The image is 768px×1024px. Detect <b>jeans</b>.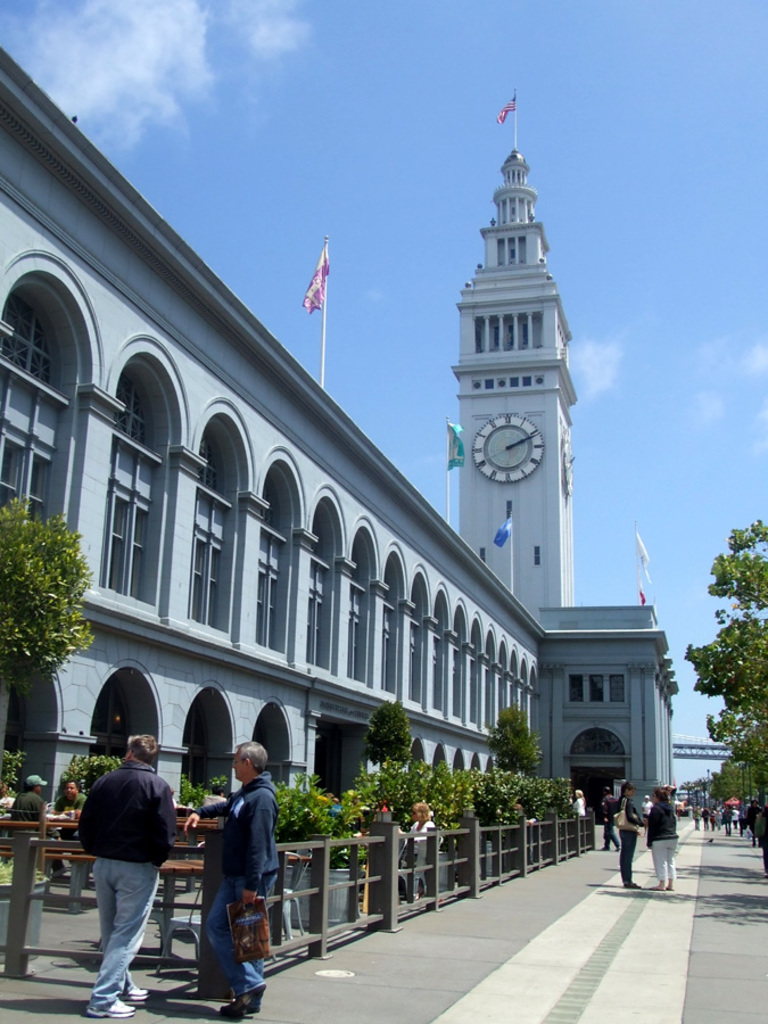
Detection: <box>207,881,265,977</box>.
